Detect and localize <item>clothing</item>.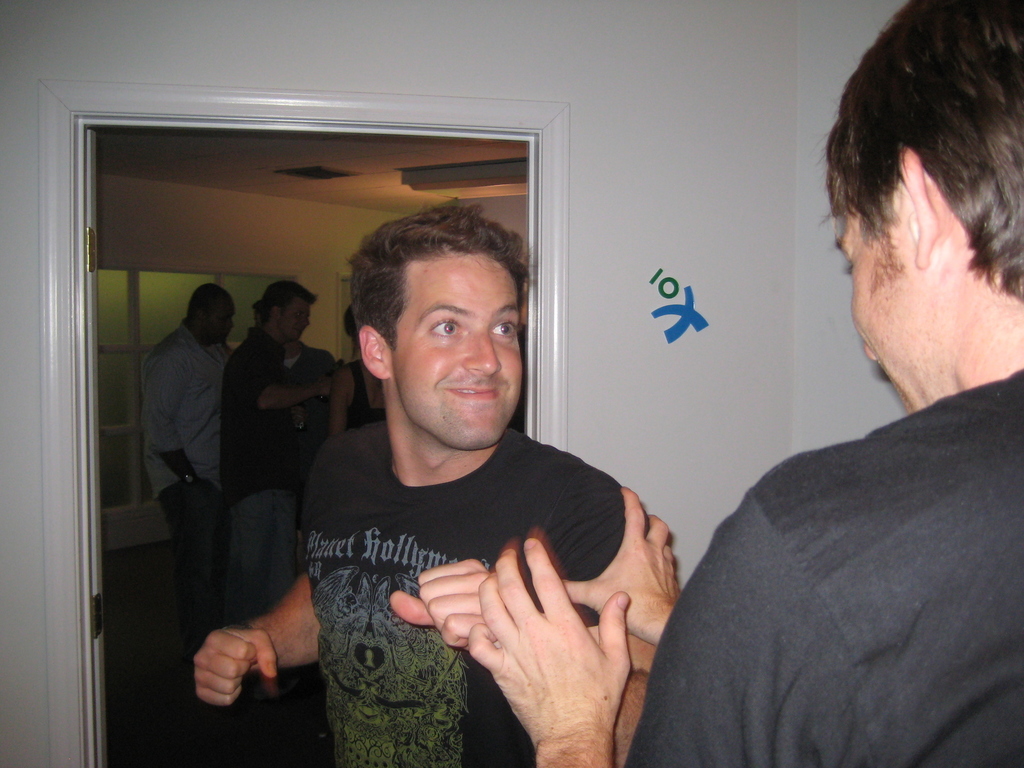
Localized at 621/367/1023/767.
